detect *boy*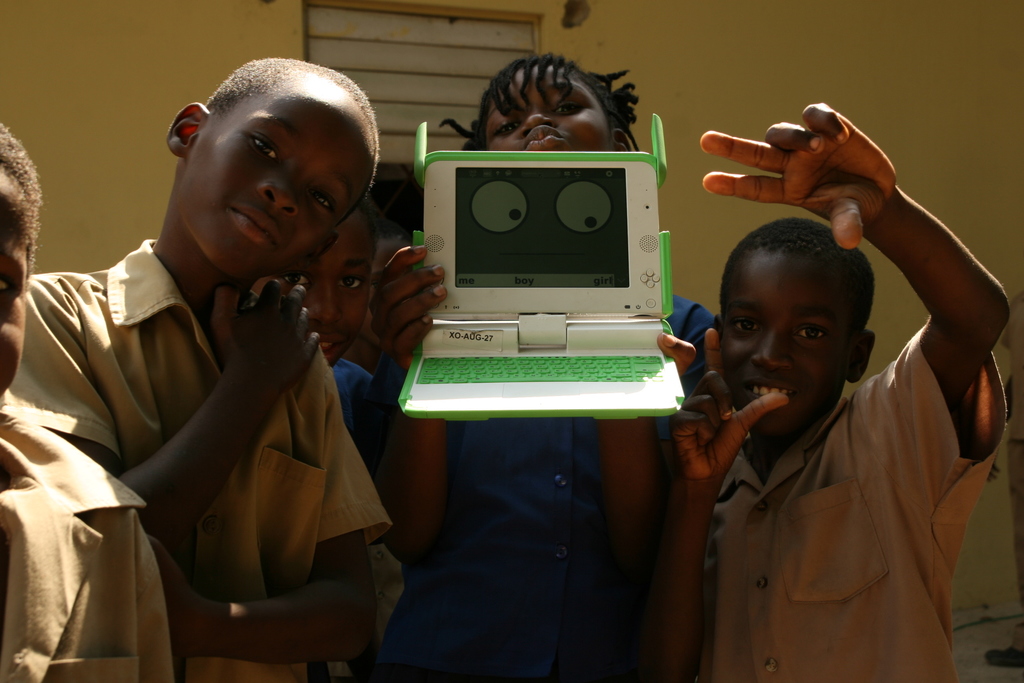
box(368, 53, 717, 680)
